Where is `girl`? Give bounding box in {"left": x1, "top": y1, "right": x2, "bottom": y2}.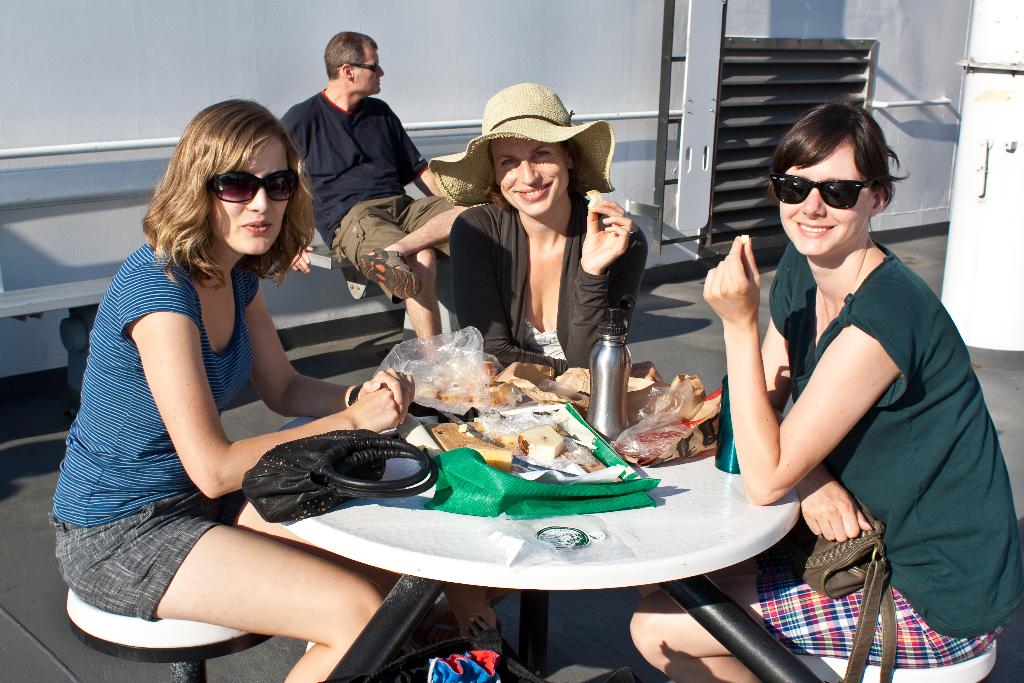
{"left": 47, "top": 100, "right": 415, "bottom": 682}.
